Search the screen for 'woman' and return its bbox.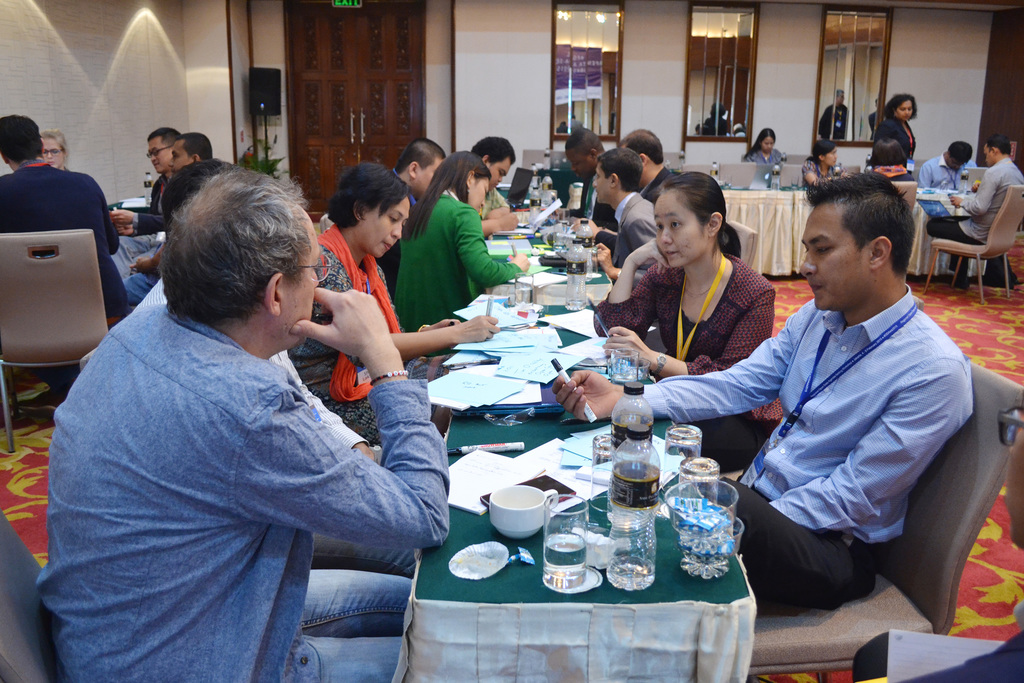
Found: 391/146/529/345.
